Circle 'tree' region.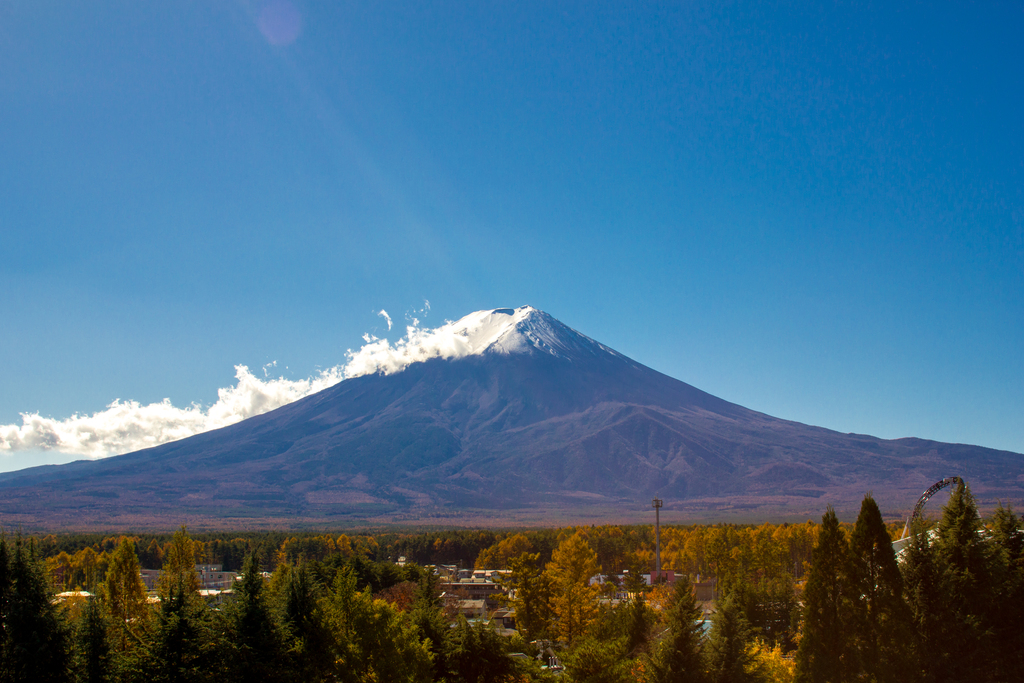
Region: [230, 559, 279, 604].
